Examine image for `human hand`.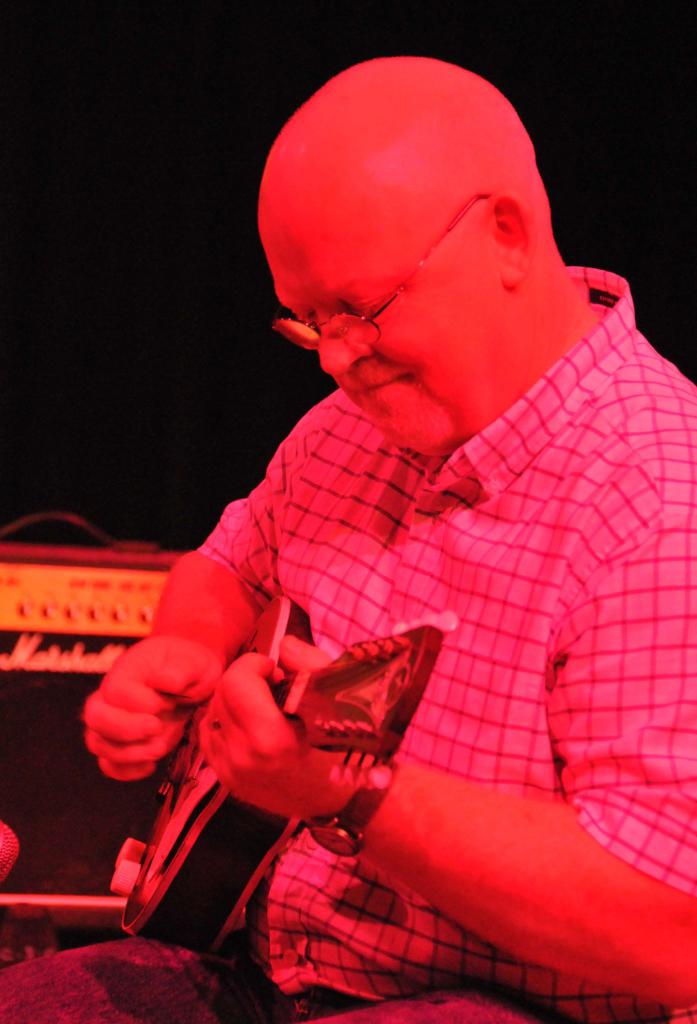
Examination result: [x1=76, y1=629, x2=236, y2=785].
